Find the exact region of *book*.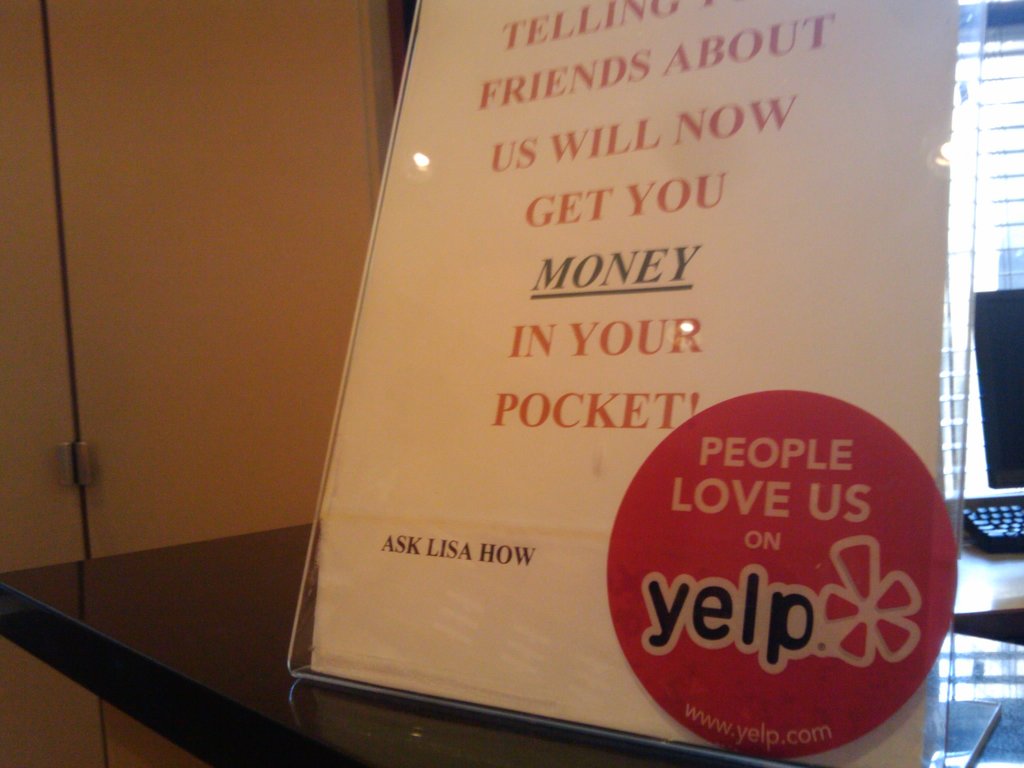
Exact region: locate(285, 0, 951, 767).
